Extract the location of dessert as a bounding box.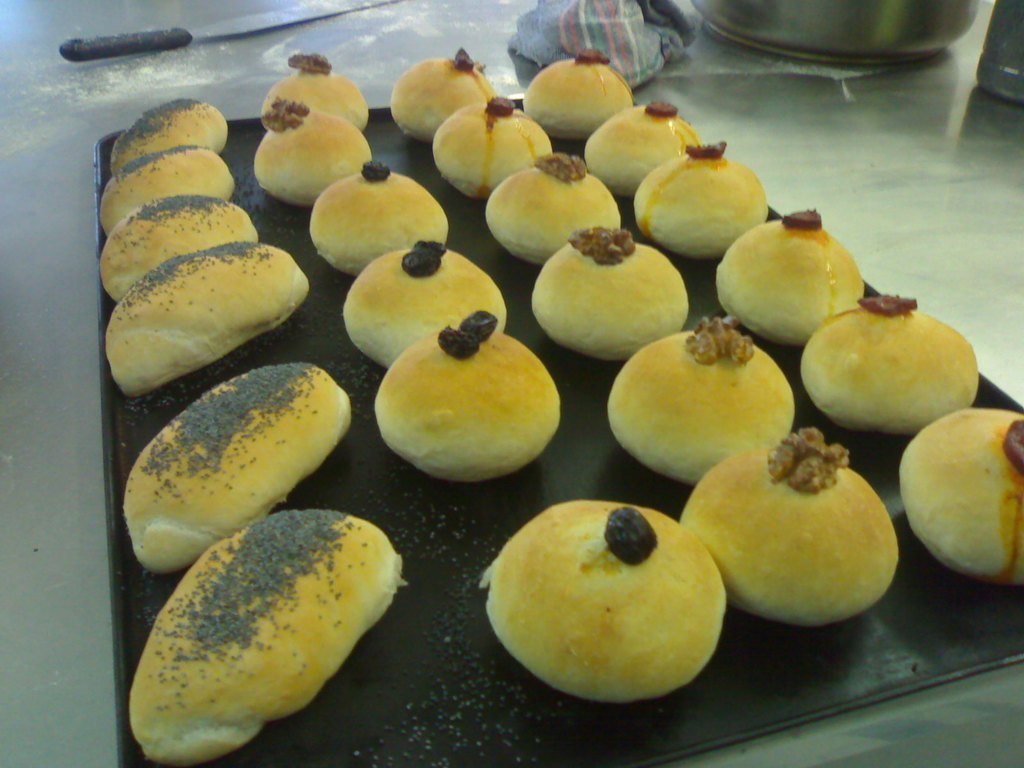
box(95, 150, 239, 232).
